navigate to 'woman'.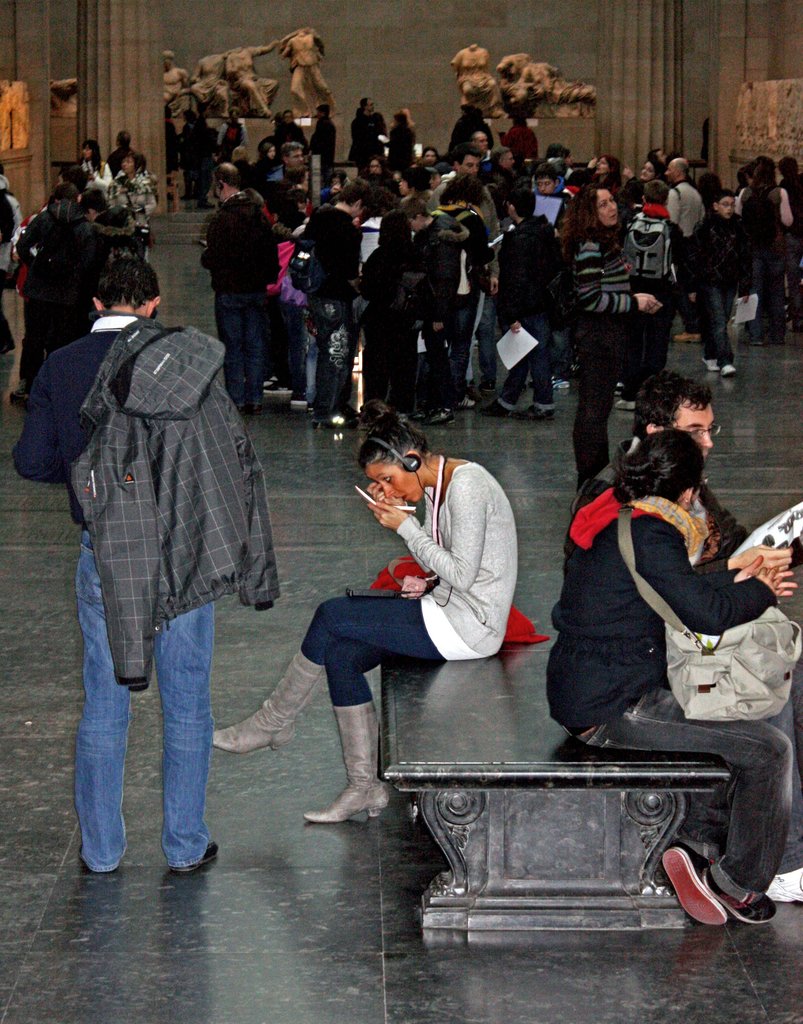
Navigation target: locate(74, 138, 118, 200).
